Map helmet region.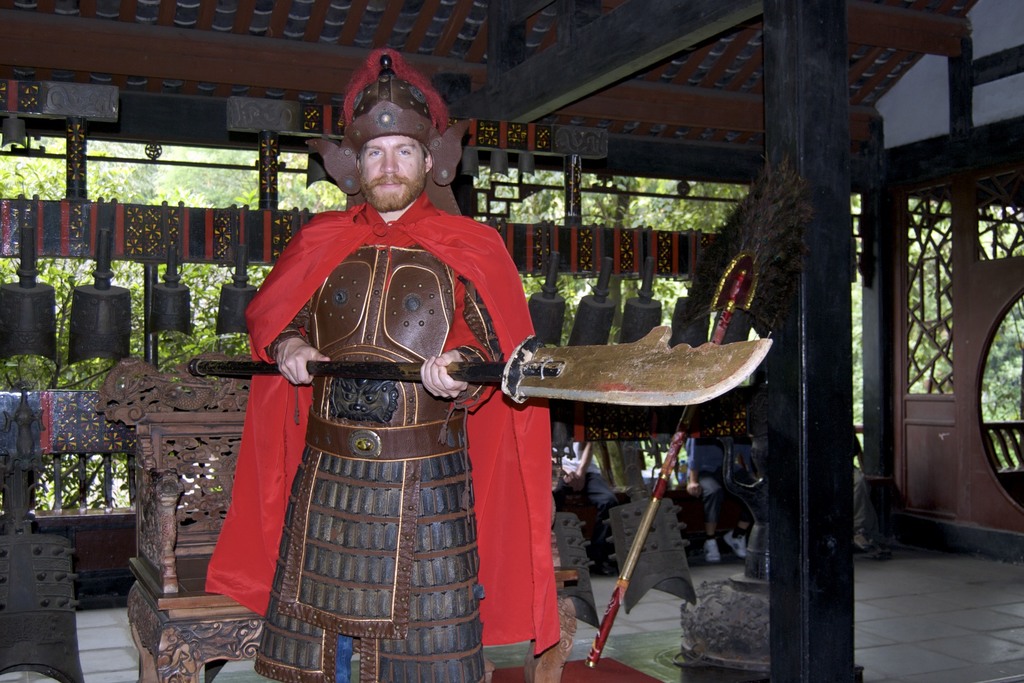
Mapped to BBox(303, 49, 474, 215).
